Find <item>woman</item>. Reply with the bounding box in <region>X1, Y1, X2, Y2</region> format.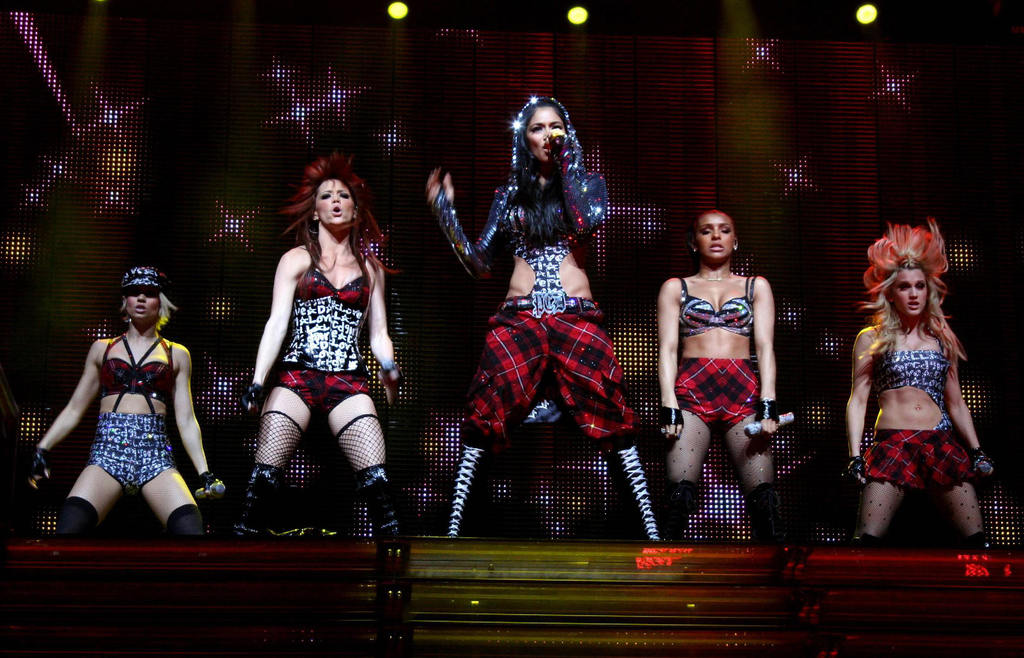
<region>653, 204, 788, 554</region>.
